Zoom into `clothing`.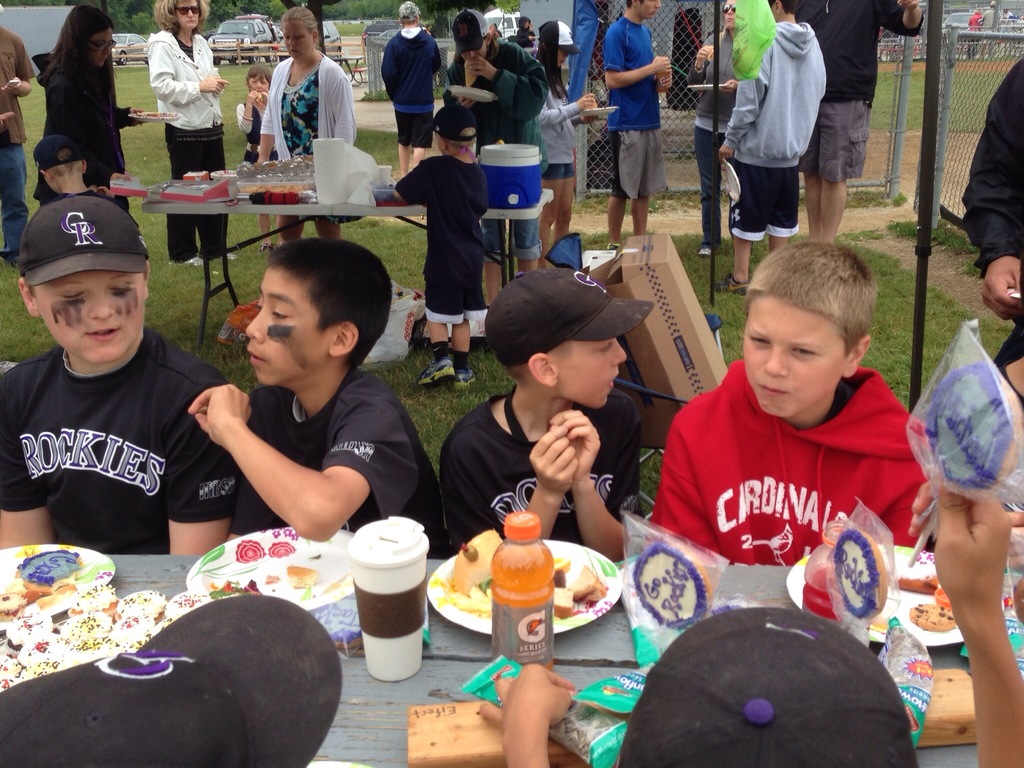
Zoom target: BBox(959, 57, 1023, 408).
